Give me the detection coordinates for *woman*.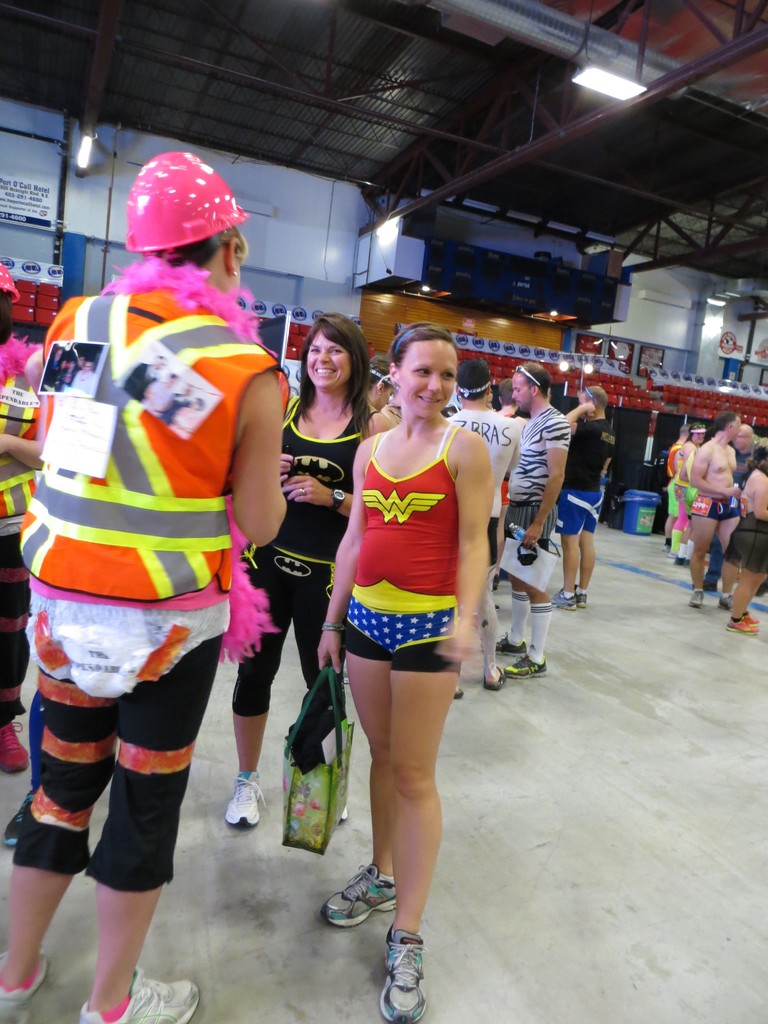
(x1=725, y1=443, x2=767, y2=635).
